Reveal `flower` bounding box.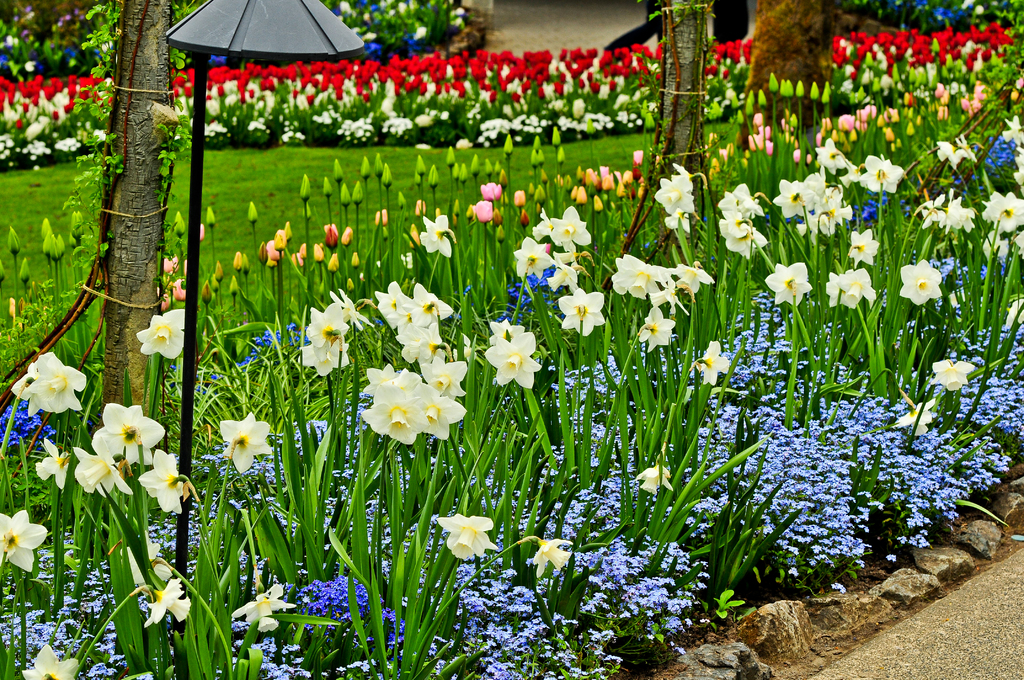
Revealed: rect(35, 440, 72, 494).
